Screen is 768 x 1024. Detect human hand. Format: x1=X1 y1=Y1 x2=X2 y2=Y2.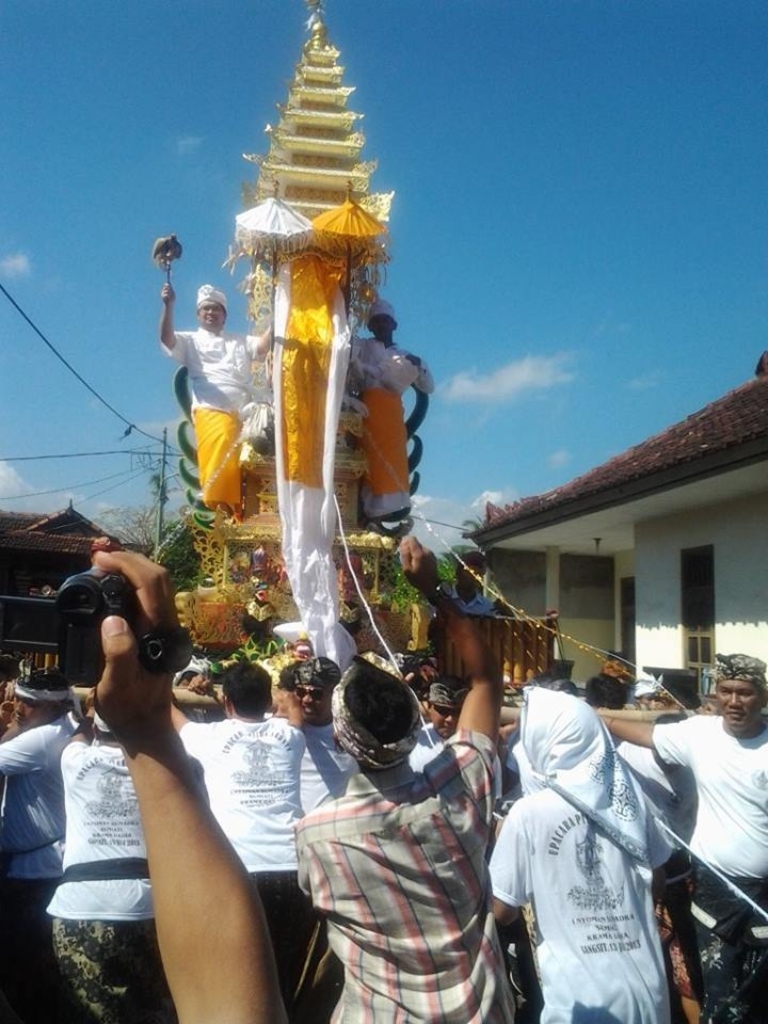
x1=86 y1=686 x2=97 y2=711.
